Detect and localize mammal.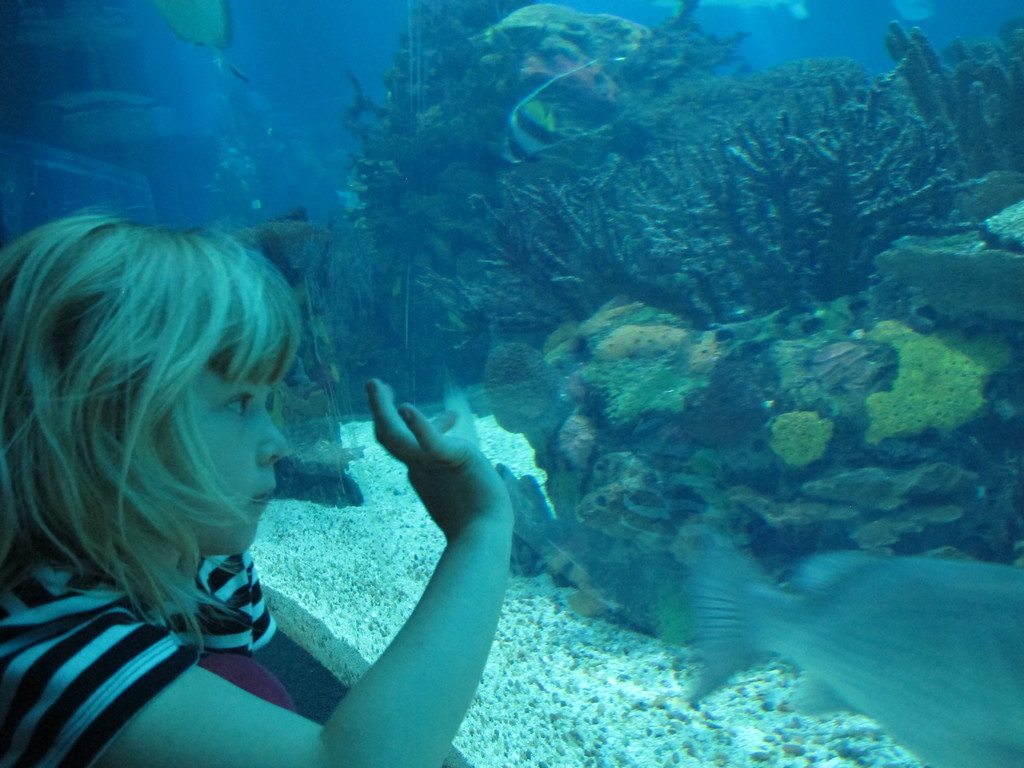
Localized at <bbox>36, 166, 498, 759</bbox>.
